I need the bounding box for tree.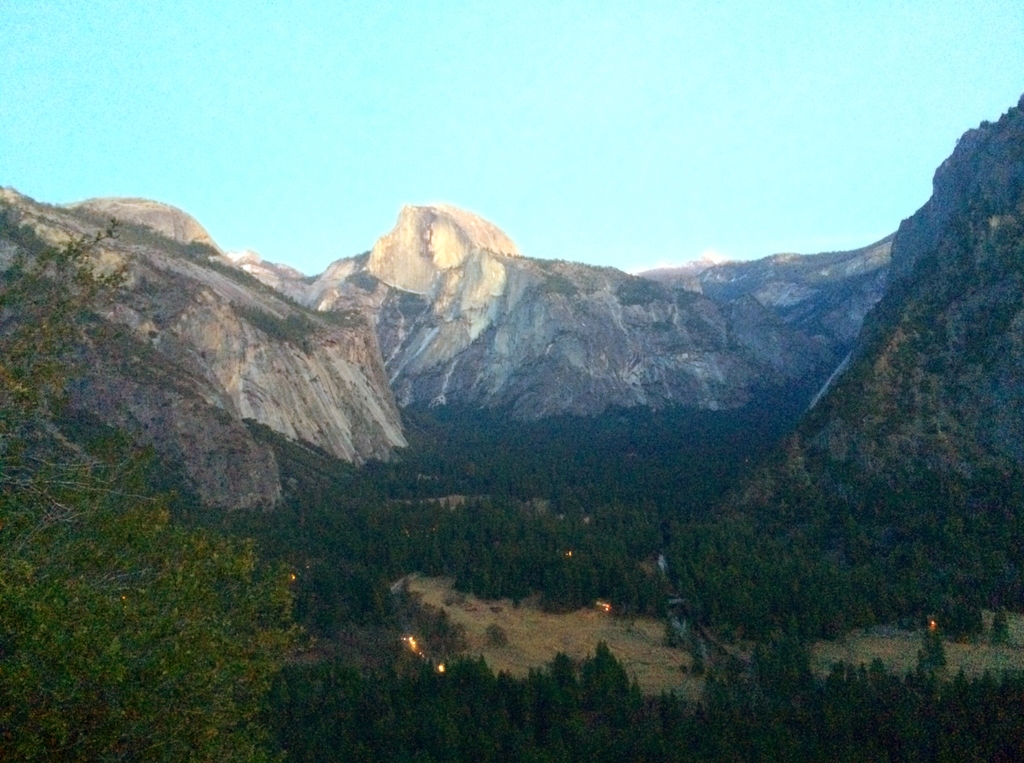
Here it is: pyautogui.locateOnScreen(995, 476, 1023, 630).
